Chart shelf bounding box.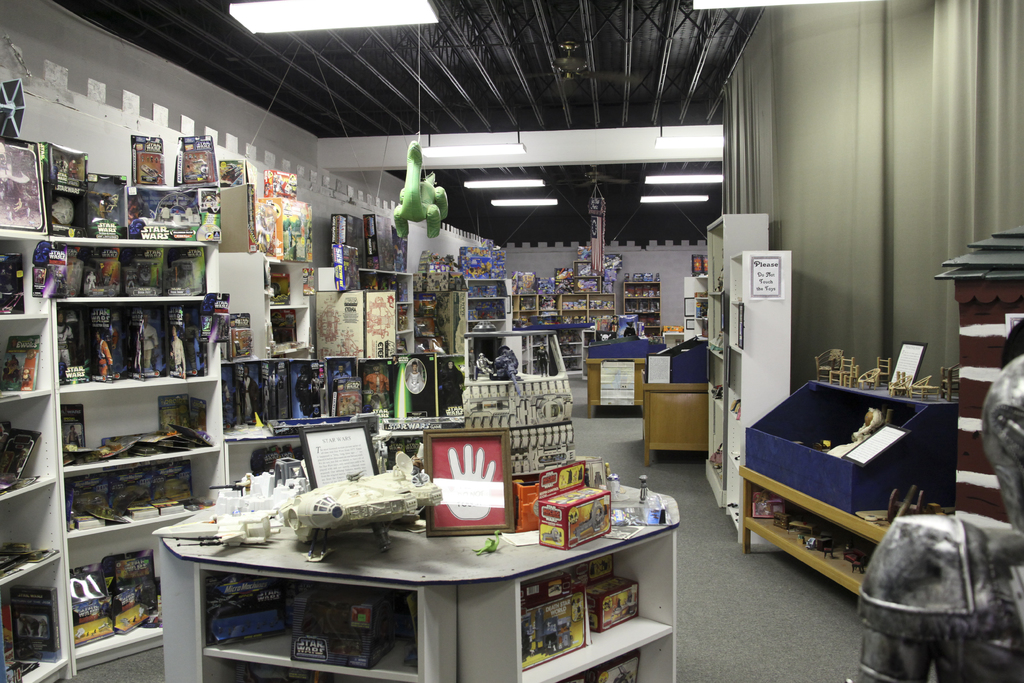
Charted: [60,467,229,547].
